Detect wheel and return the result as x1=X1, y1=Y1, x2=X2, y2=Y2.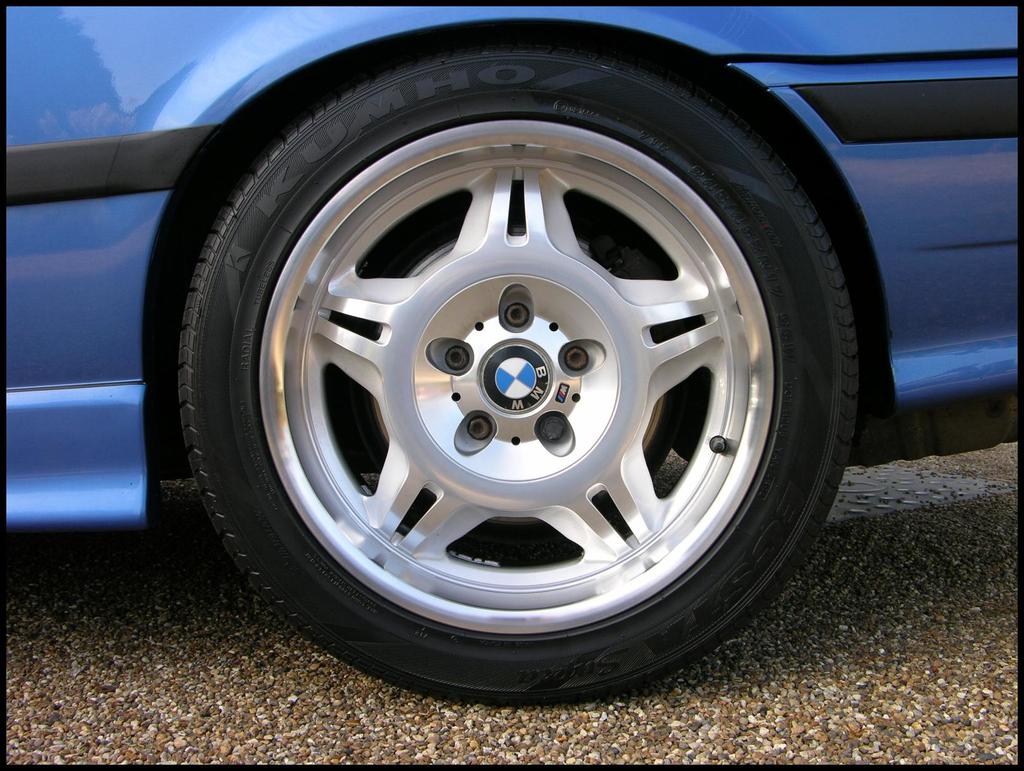
x1=178, y1=72, x2=837, y2=677.
